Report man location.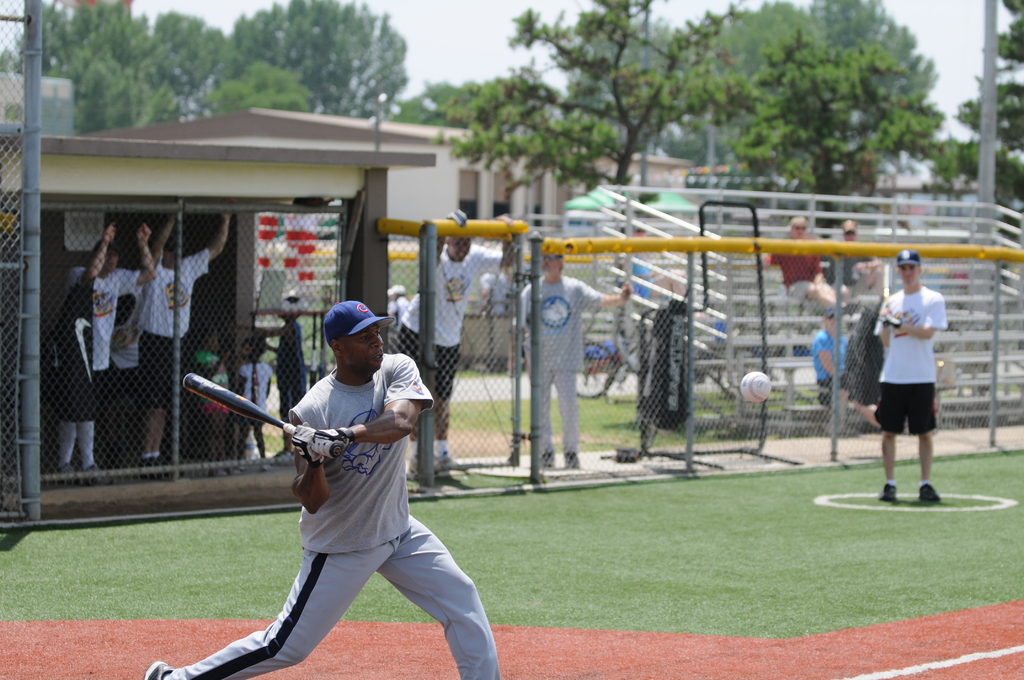
Report: [386, 281, 408, 328].
